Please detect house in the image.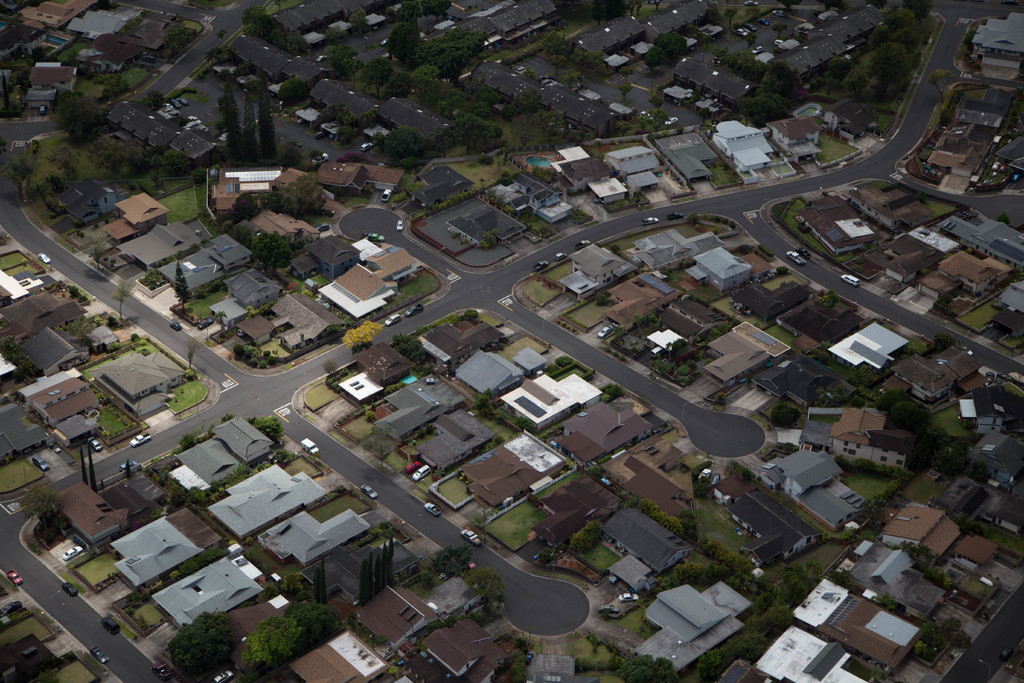
locate(545, 395, 653, 457).
